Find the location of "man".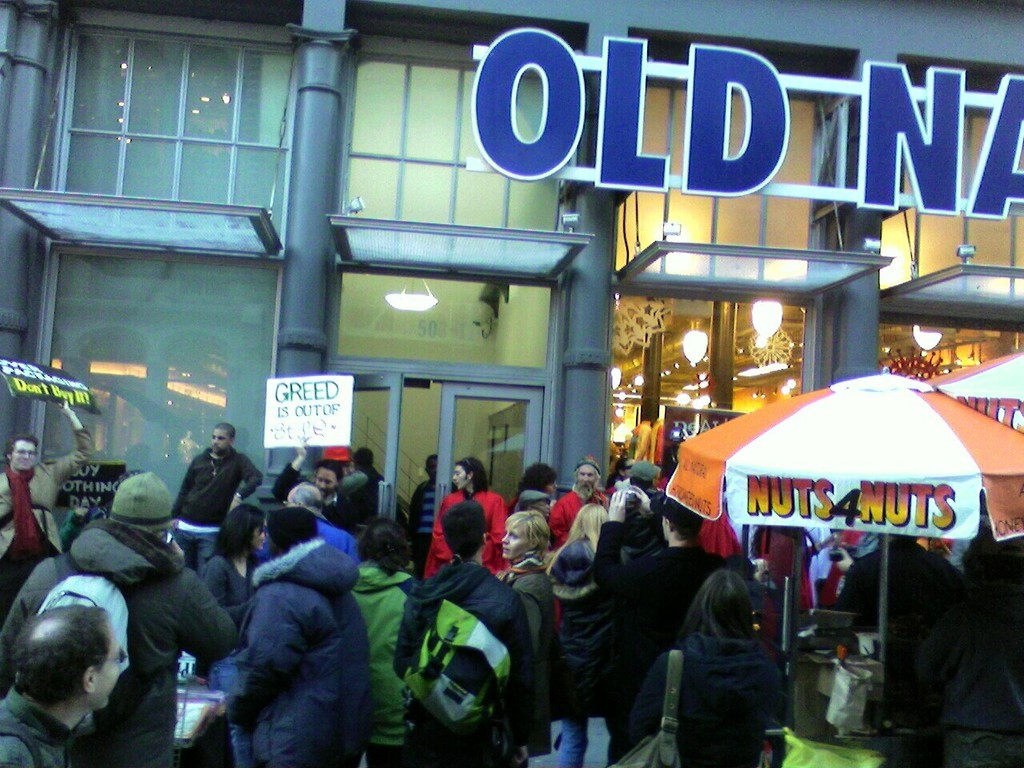
Location: [x1=269, y1=444, x2=357, y2=544].
